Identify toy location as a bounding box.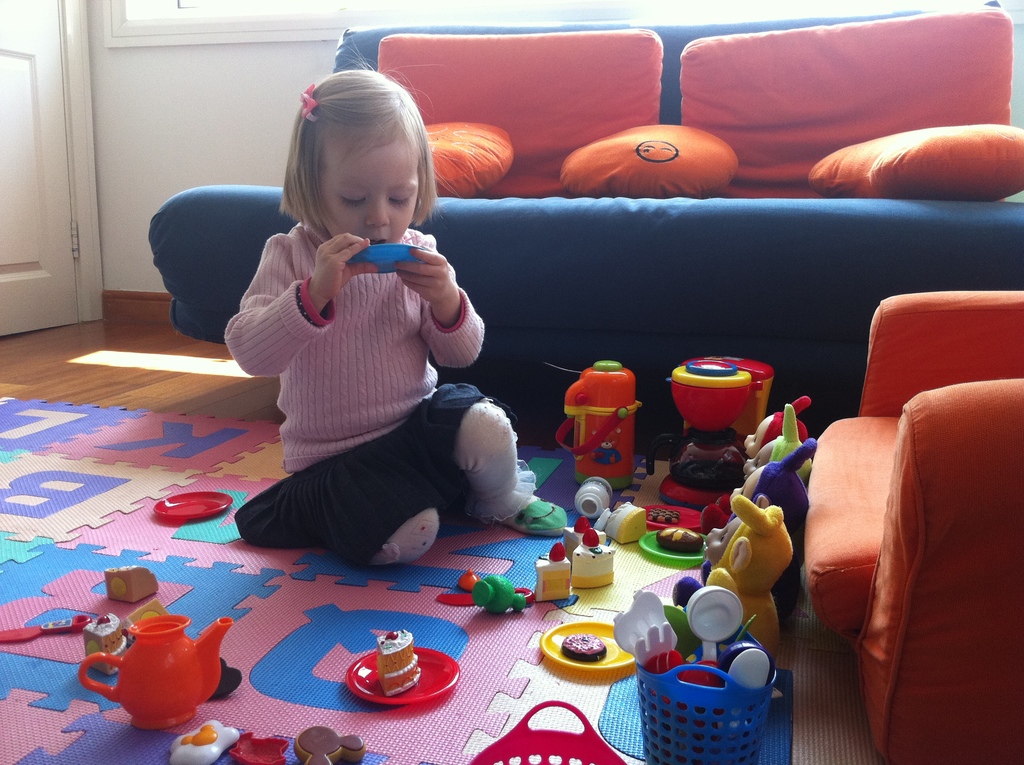
(577,474,616,522).
